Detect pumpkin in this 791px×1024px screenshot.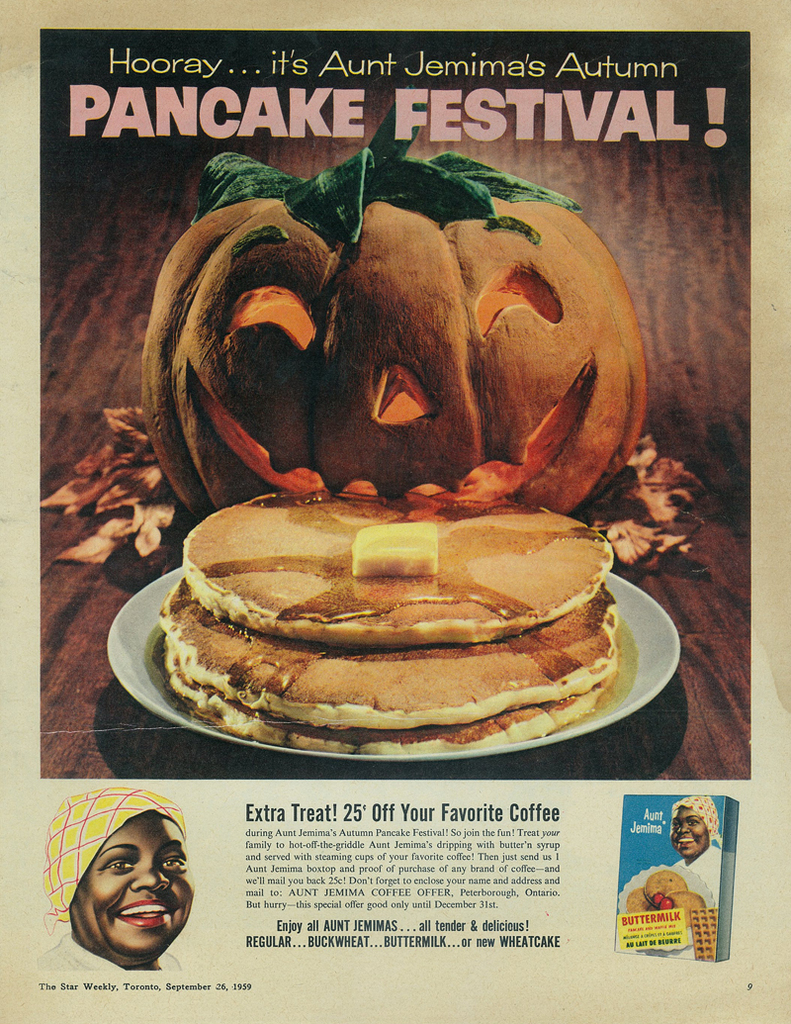
Detection: bbox=[99, 153, 649, 532].
